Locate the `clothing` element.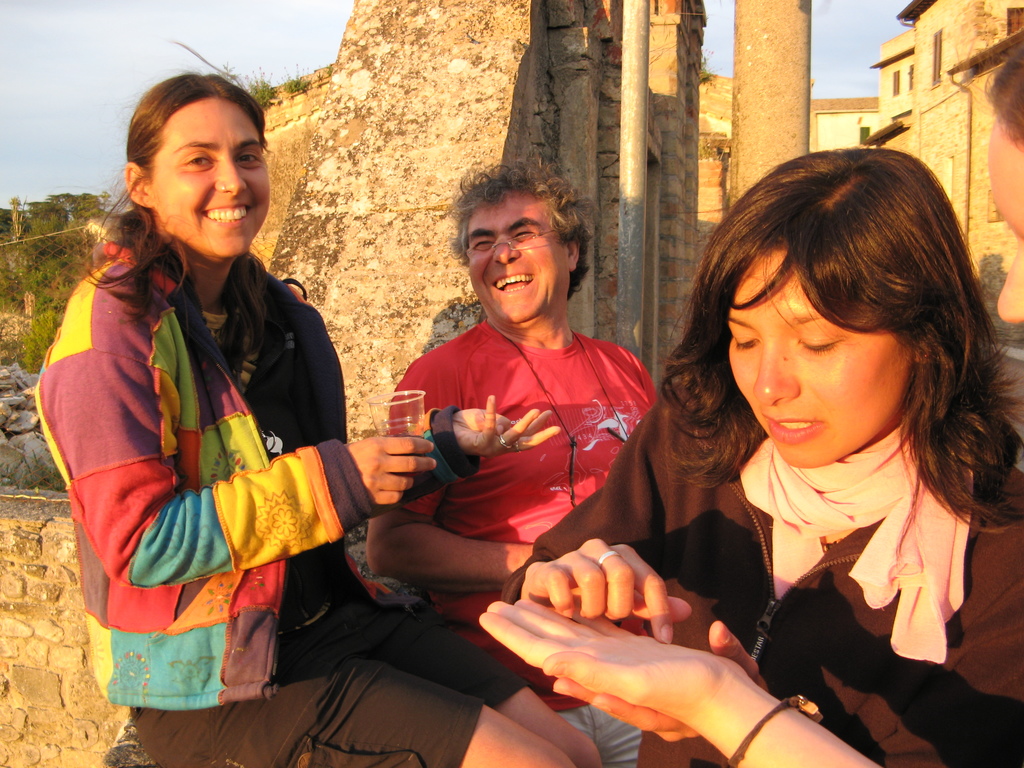
Element bbox: [left=511, top=344, right=1018, bottom=713].
